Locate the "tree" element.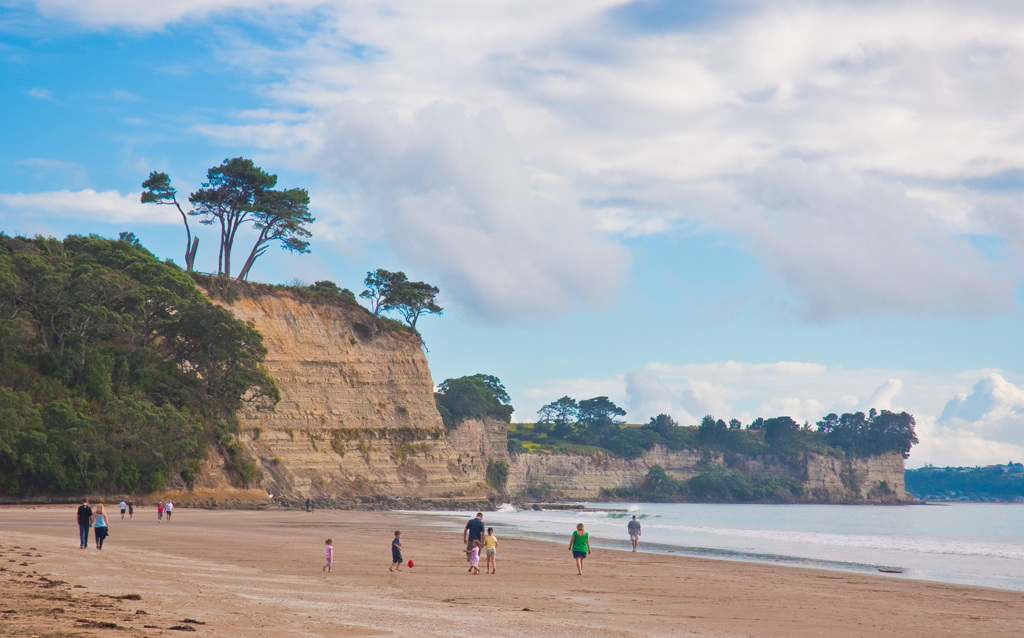
Element bbox: 576:390:630:425.
